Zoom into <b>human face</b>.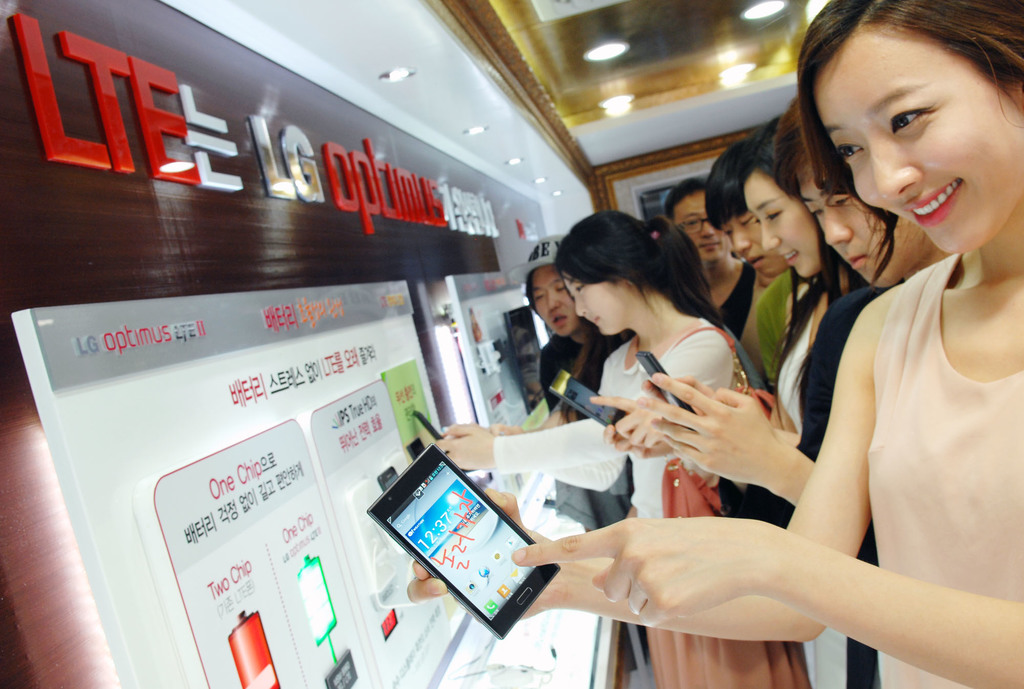
Zoom target: x1=563, y1=273, x2=620, y2=332.
